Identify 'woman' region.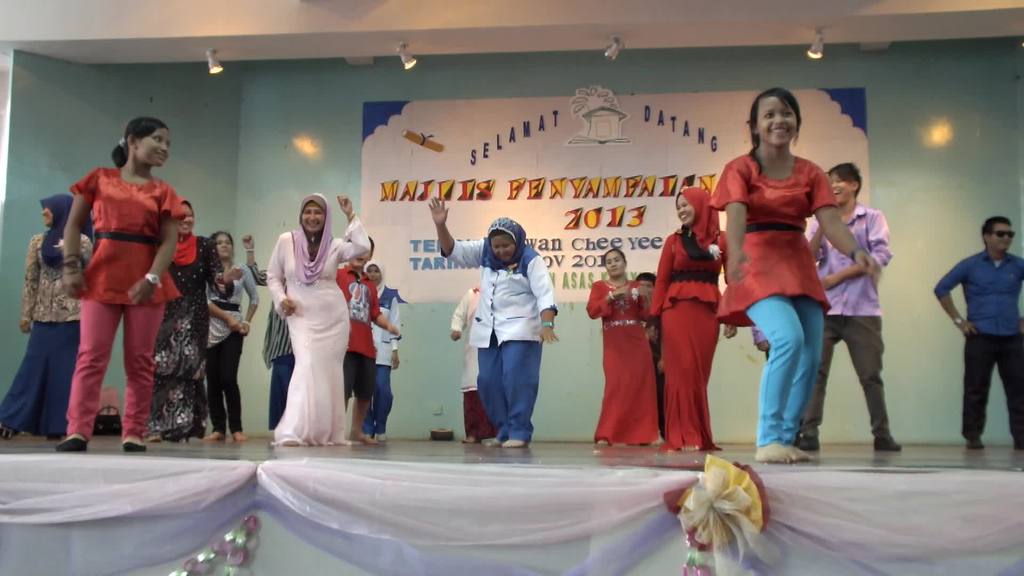
Region: box(0, 191, 93, 438).
